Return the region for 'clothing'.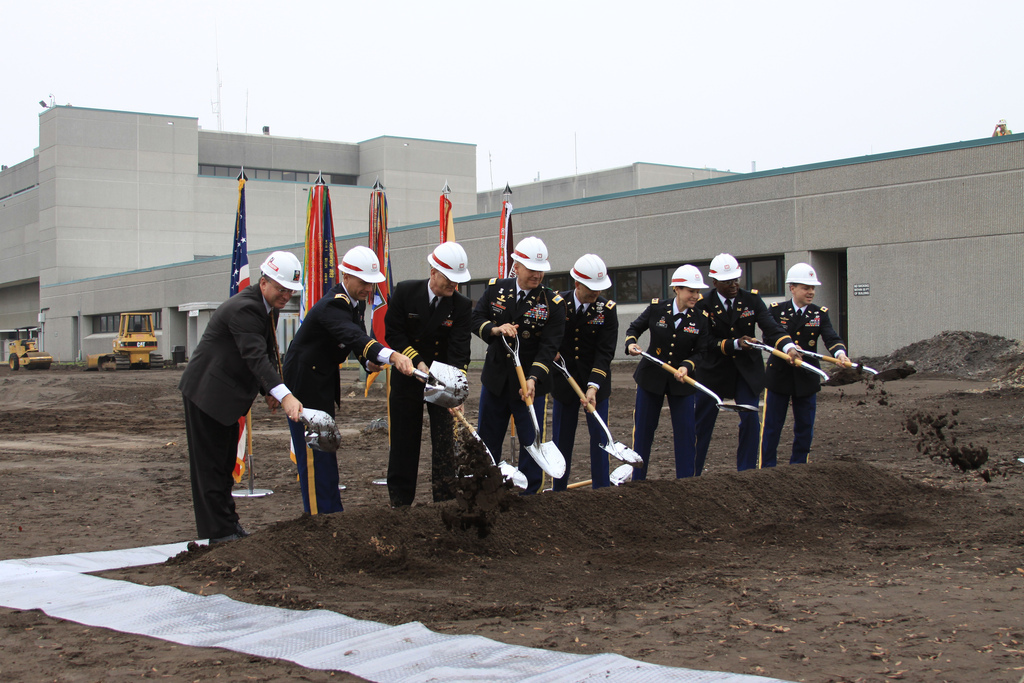
[537,299,618,489].
